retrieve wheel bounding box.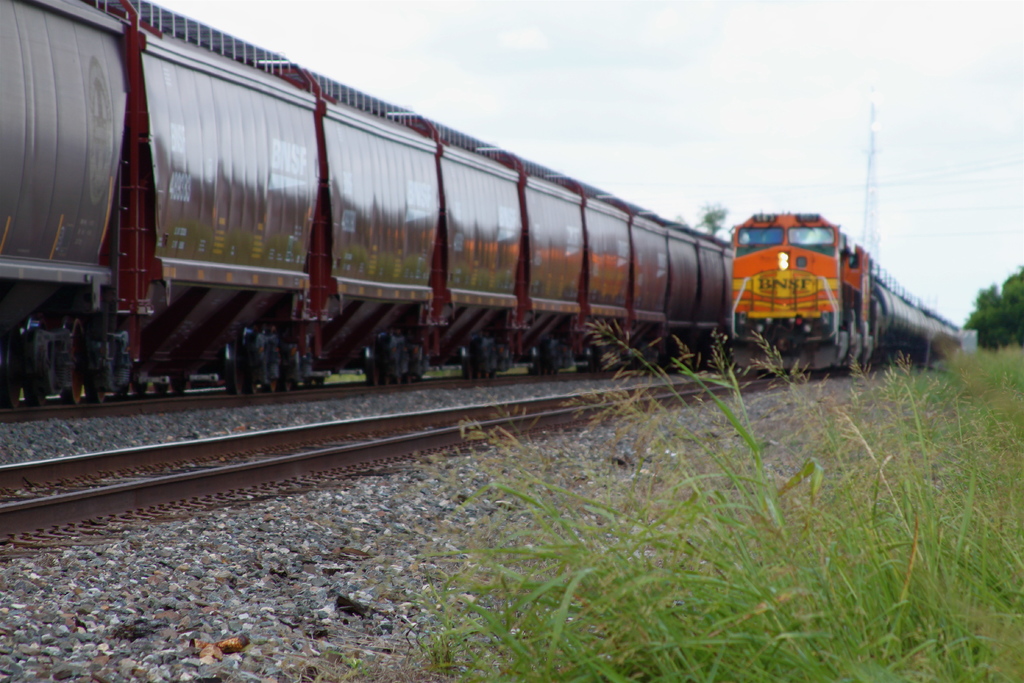
Bounding box: box=[383, 368, 400, 386].
